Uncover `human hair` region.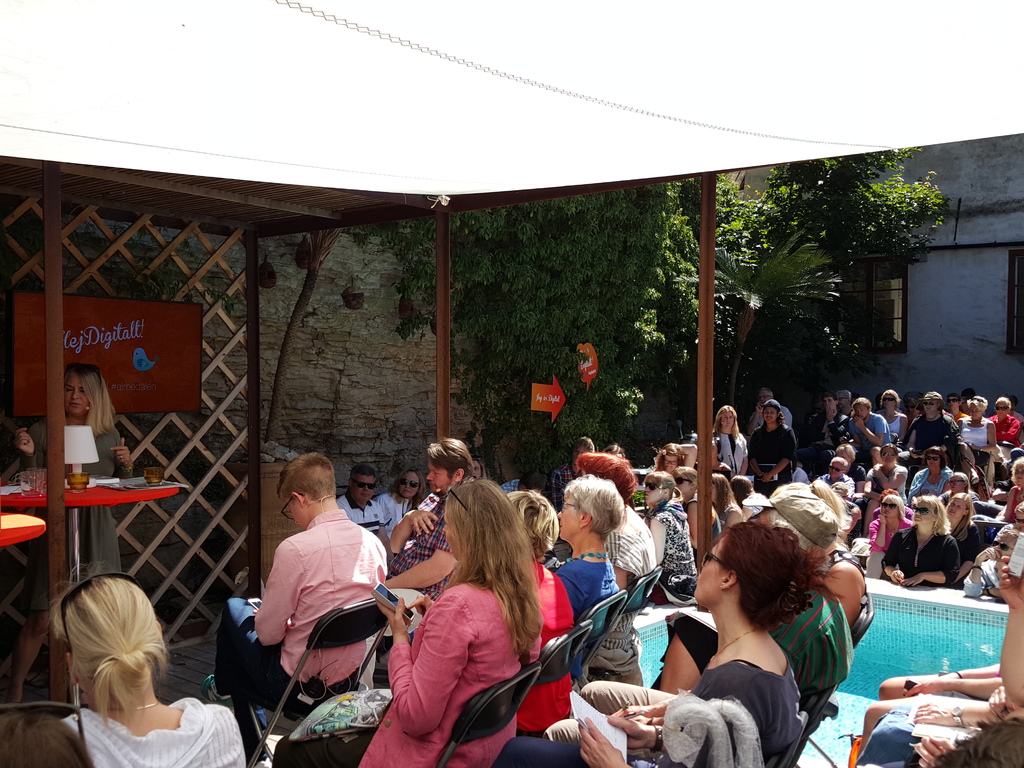
Uncovered: {"x1": 712, "y1": 406, "x2": 739, "y2": 434}.
